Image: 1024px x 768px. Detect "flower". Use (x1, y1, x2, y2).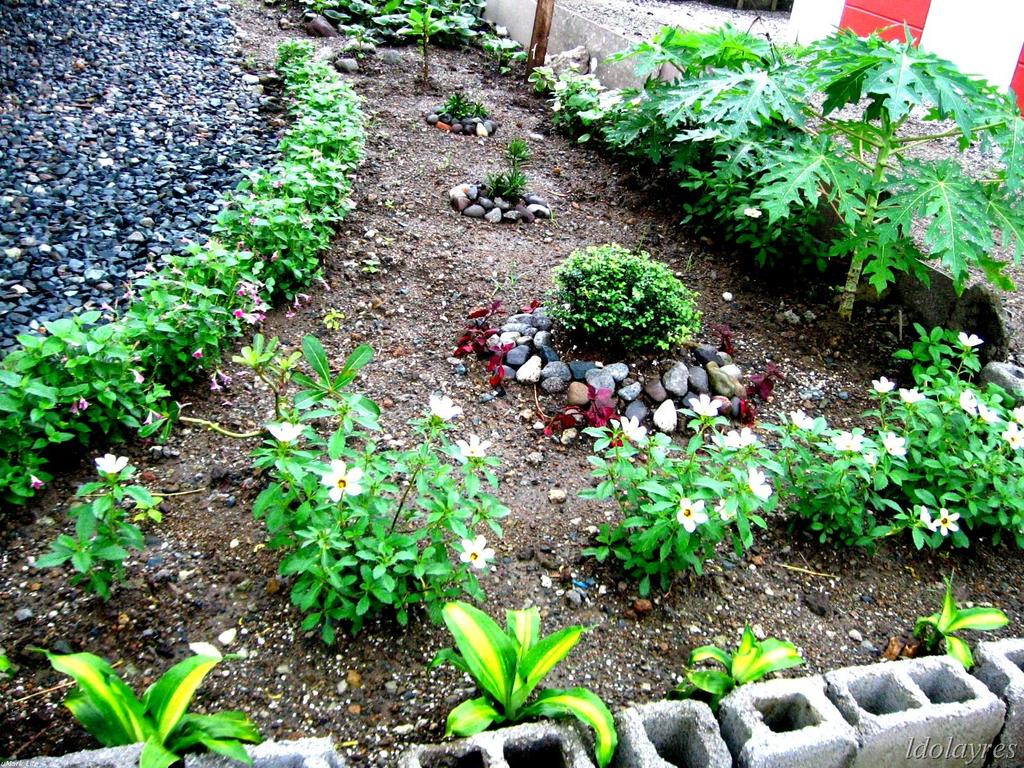
(916, 504, 936, 533).
